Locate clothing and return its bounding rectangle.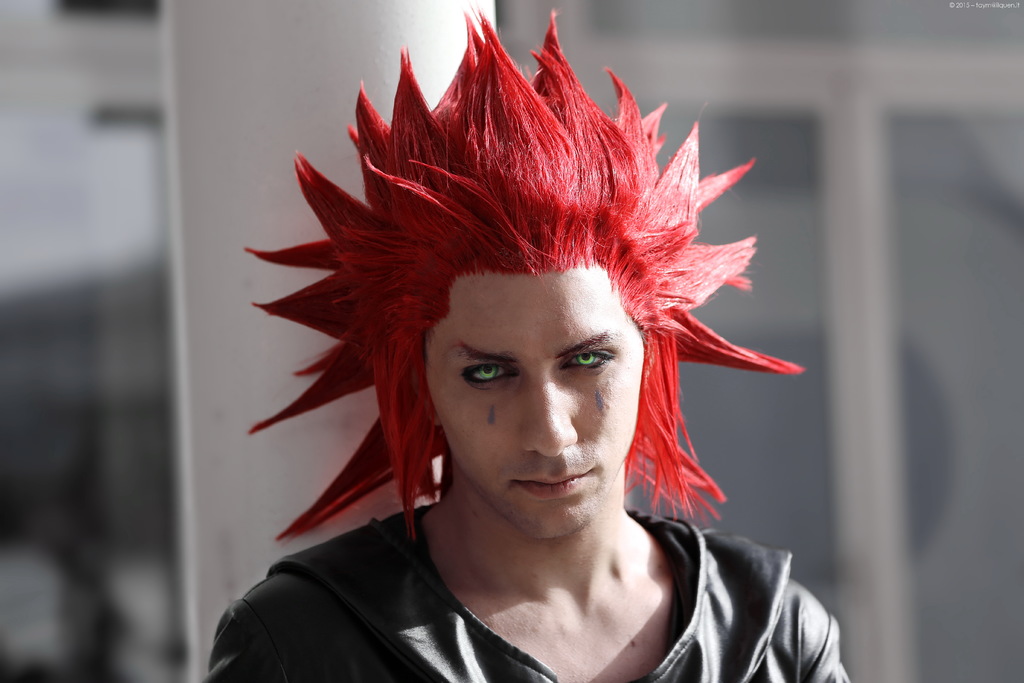
[x1=197, y1=504, x2=852, y2=682].
